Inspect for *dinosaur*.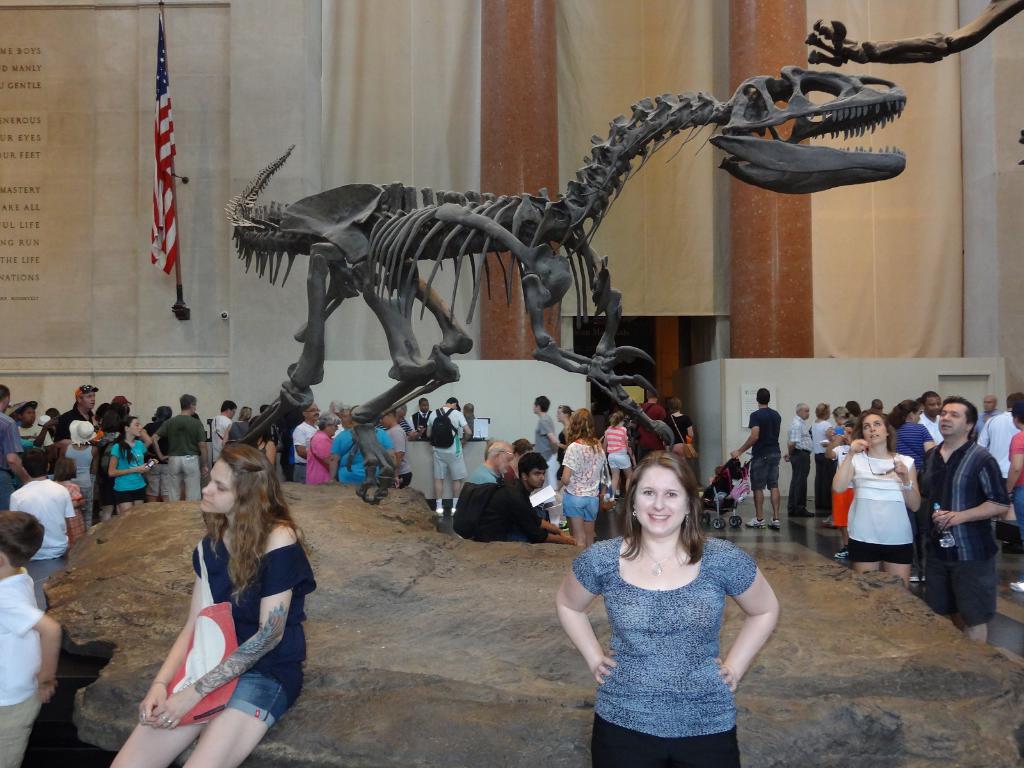
Inspection: bbox=(216, 55, 917, 573).
